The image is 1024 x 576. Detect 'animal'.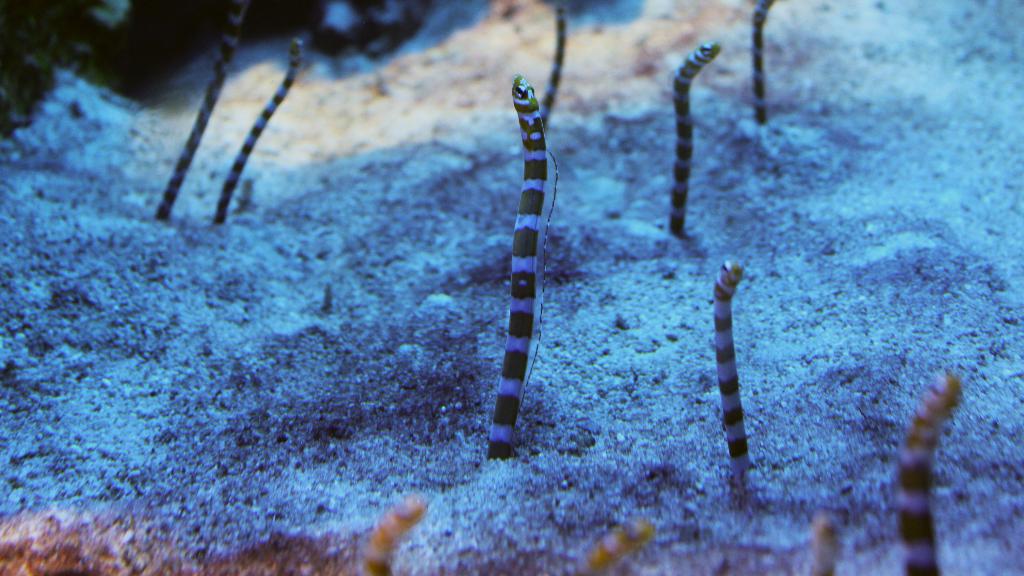
Detection: x1=749 y1=0 x2=778 y2=130.
